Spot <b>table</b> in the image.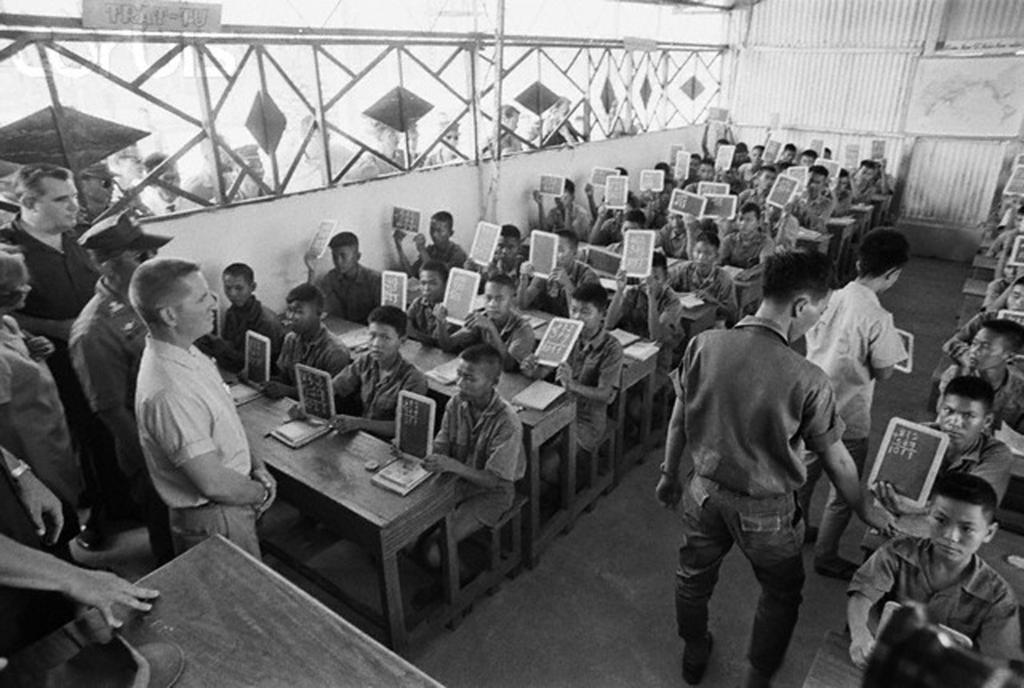
<b>table</b> found at (0,541,437,686).
